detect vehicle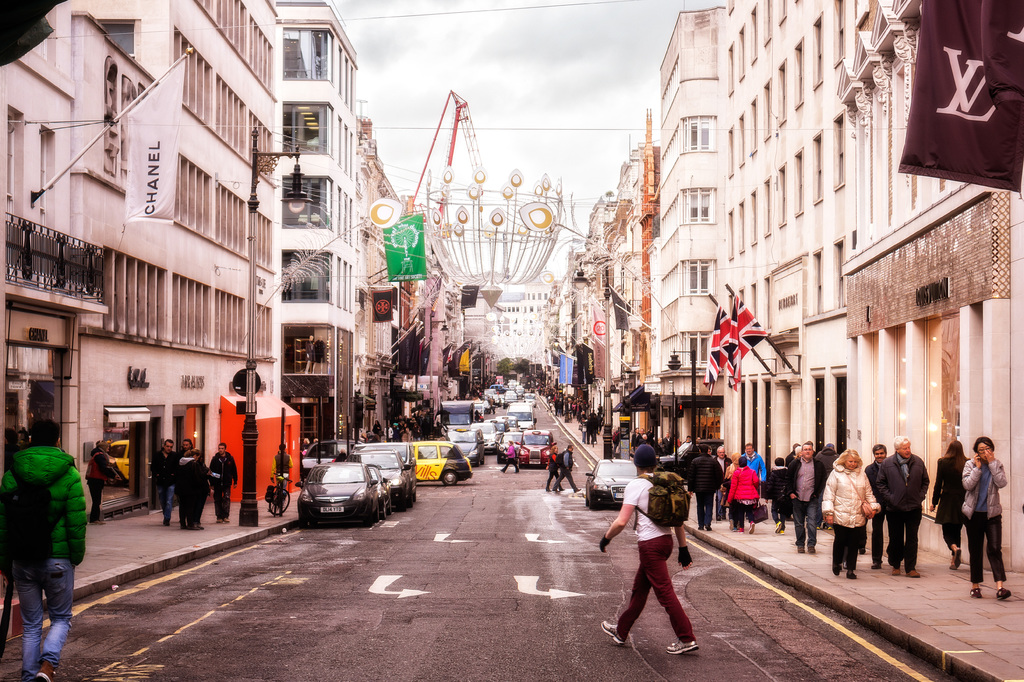
select_region(417, 436, 475, 488)
